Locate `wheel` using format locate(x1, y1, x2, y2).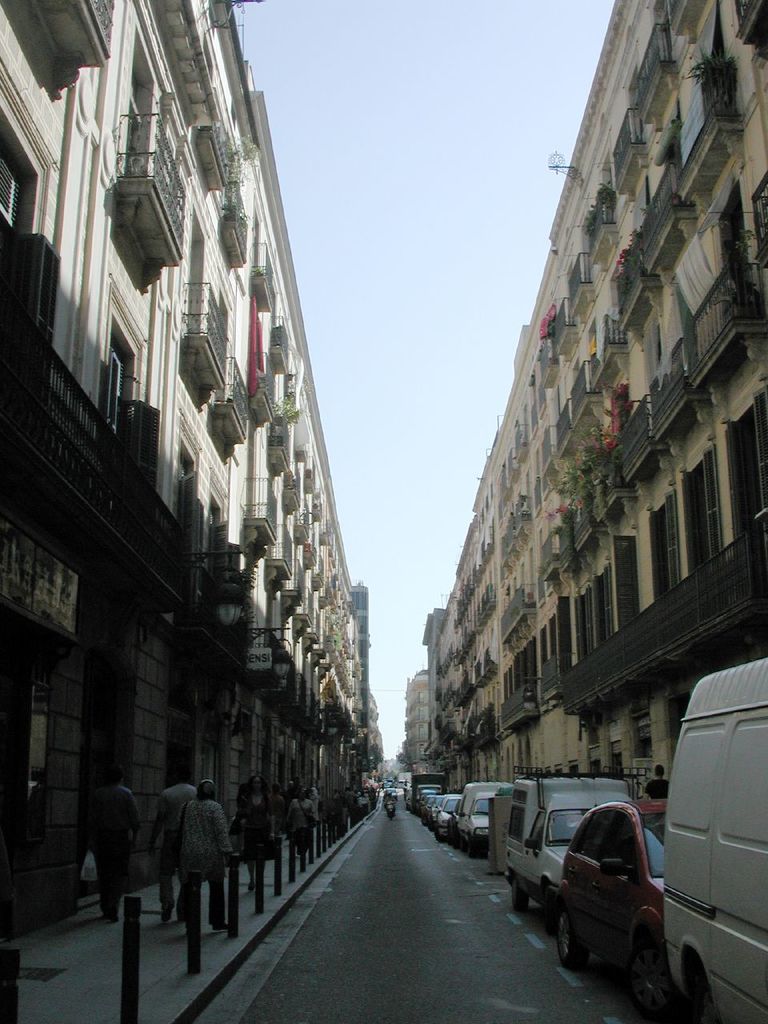
locate(510, 876, 528, 910).
